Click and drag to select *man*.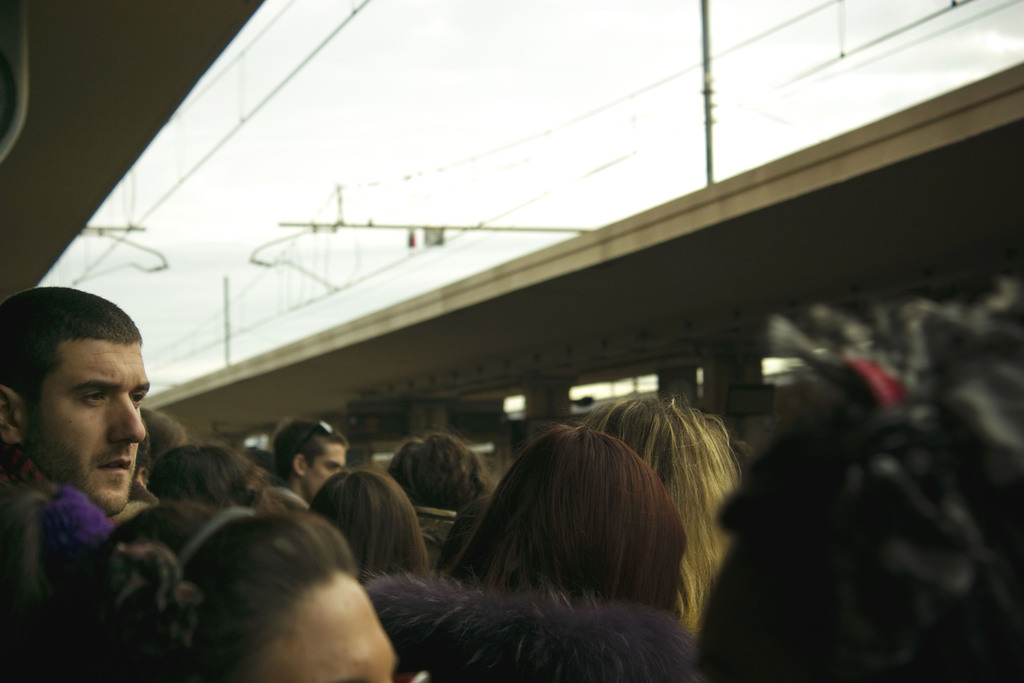
Selection: (1, 302, 173, 593).
